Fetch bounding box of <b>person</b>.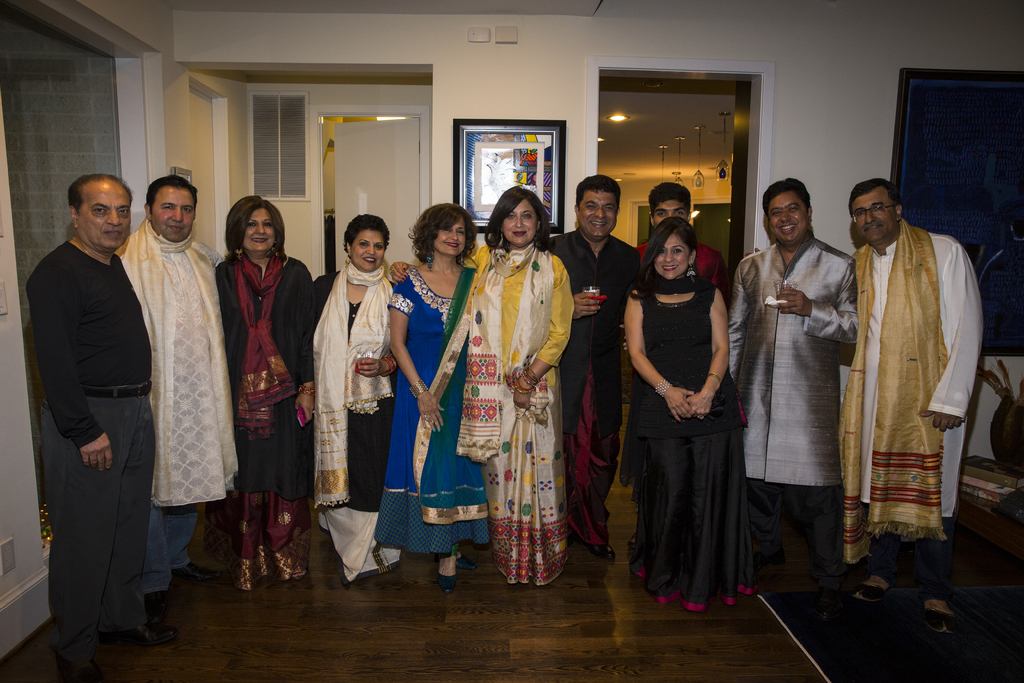
Bbox: Rect(213, 191, 323, 587).
